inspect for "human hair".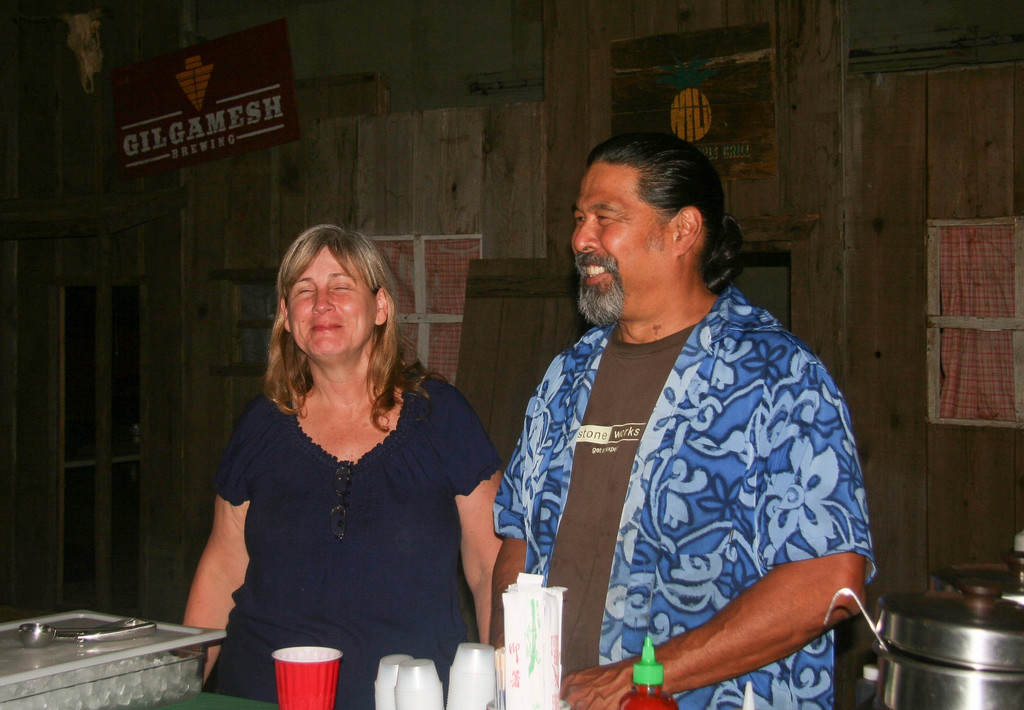
Inspection: <box>260,223,447,433</box>.
